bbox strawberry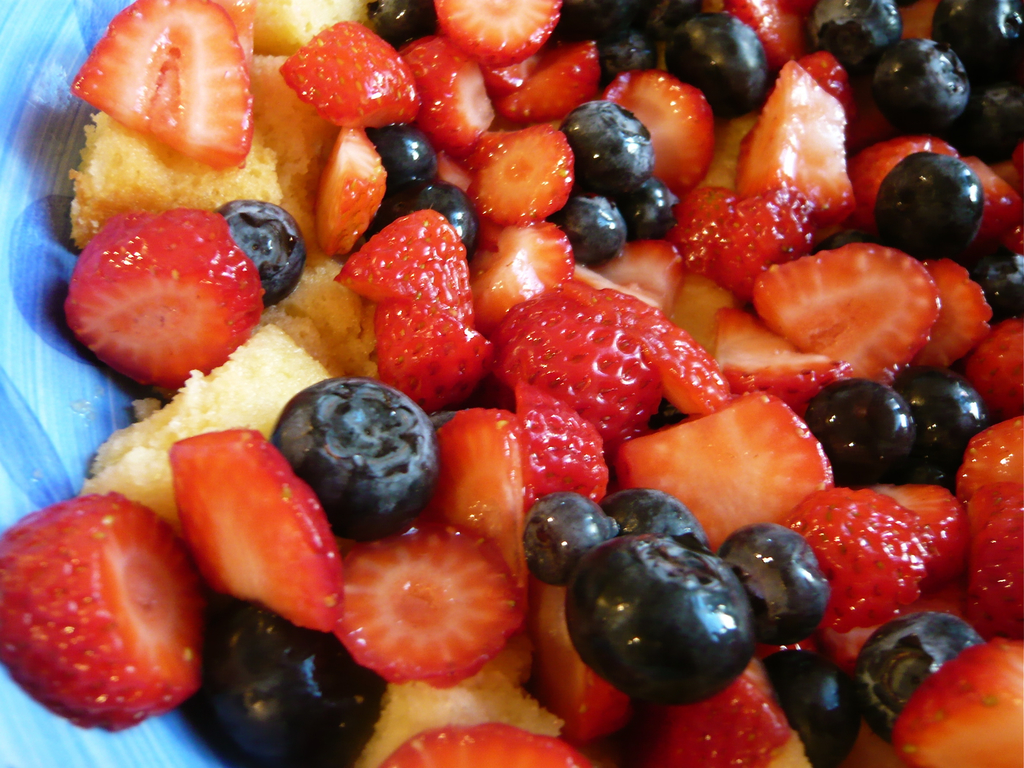
[x1=280, y1=17, x2=420, y2=128]
